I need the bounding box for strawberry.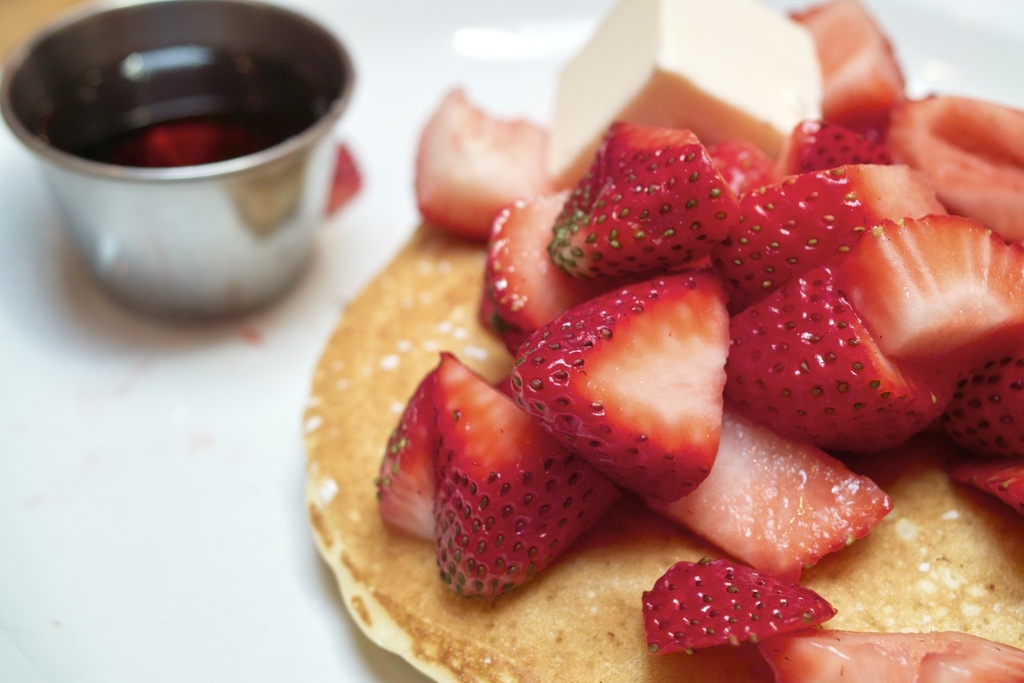
Here it is: 746 628 1023 682.
